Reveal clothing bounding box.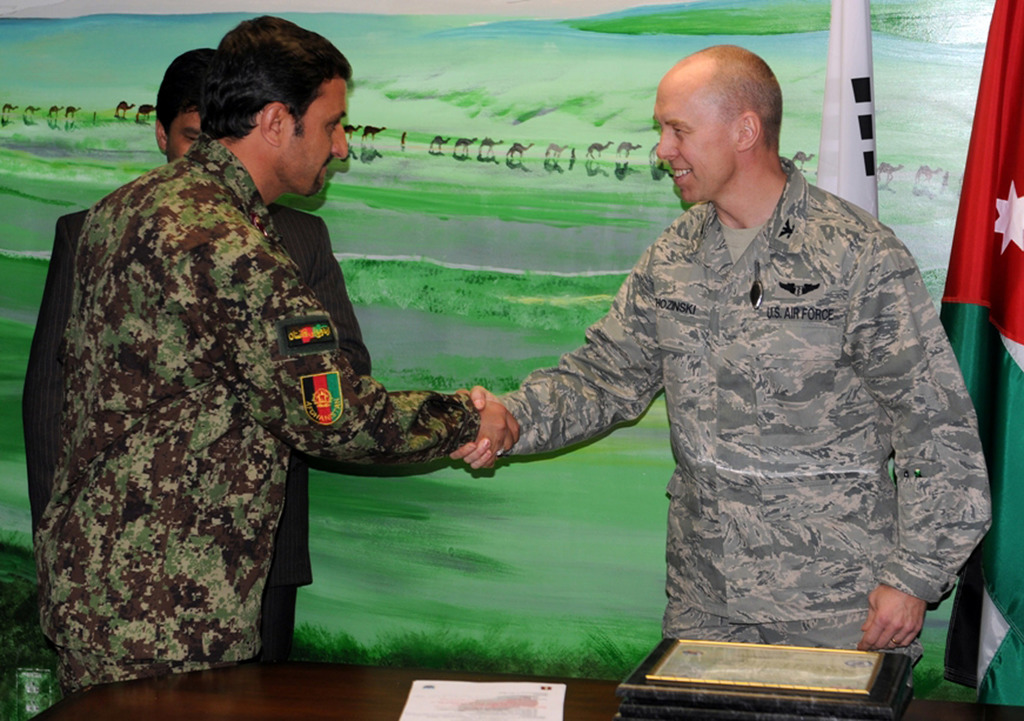
Revealed: 12/203/368/656.
